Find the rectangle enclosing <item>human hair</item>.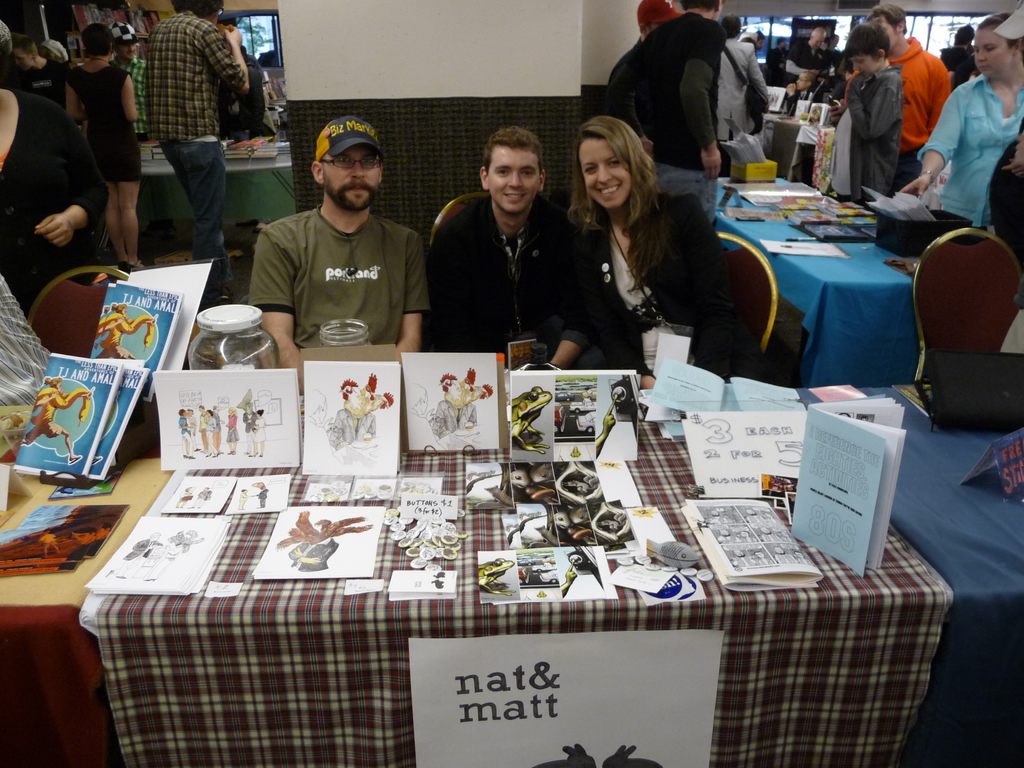
region(13, 35, 39, 57).
